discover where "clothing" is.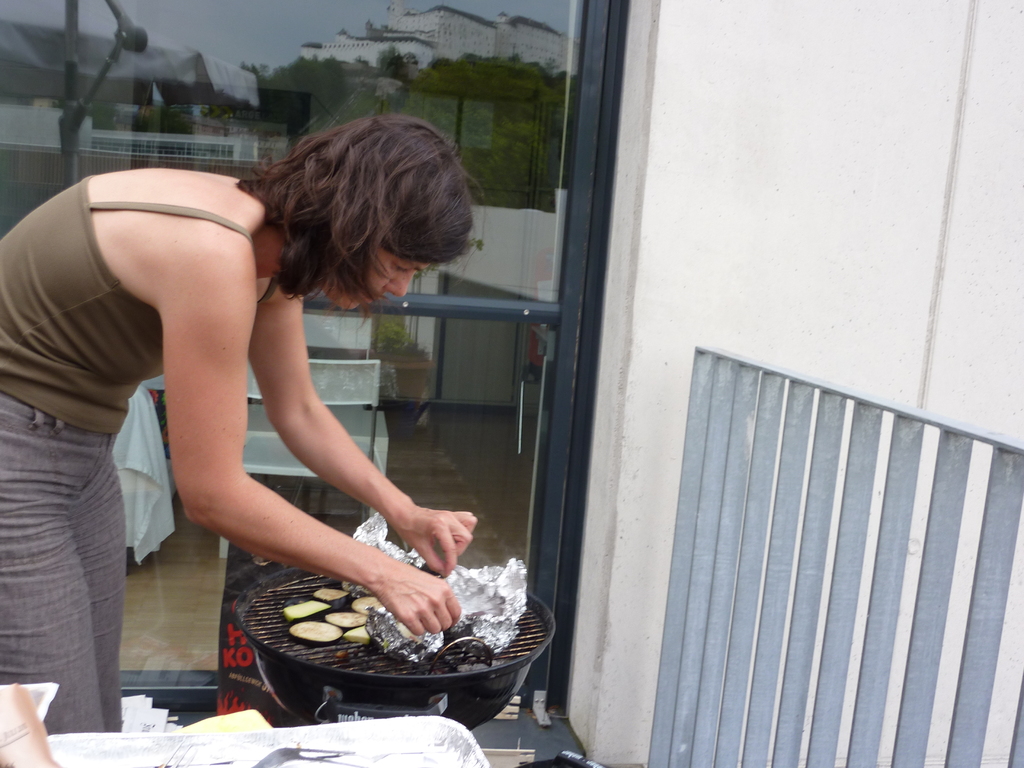
Discovered at x1=0 y1=176 x2=282 y2=737.
